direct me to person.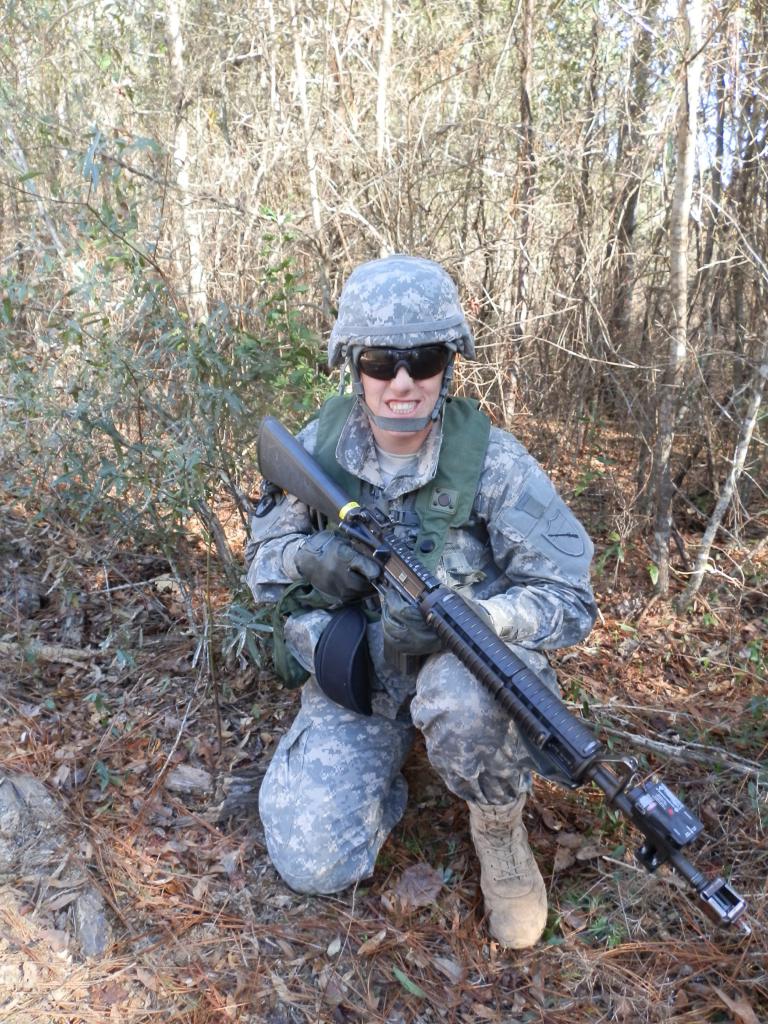
Direction: rect(287, 269, 653, 974).
